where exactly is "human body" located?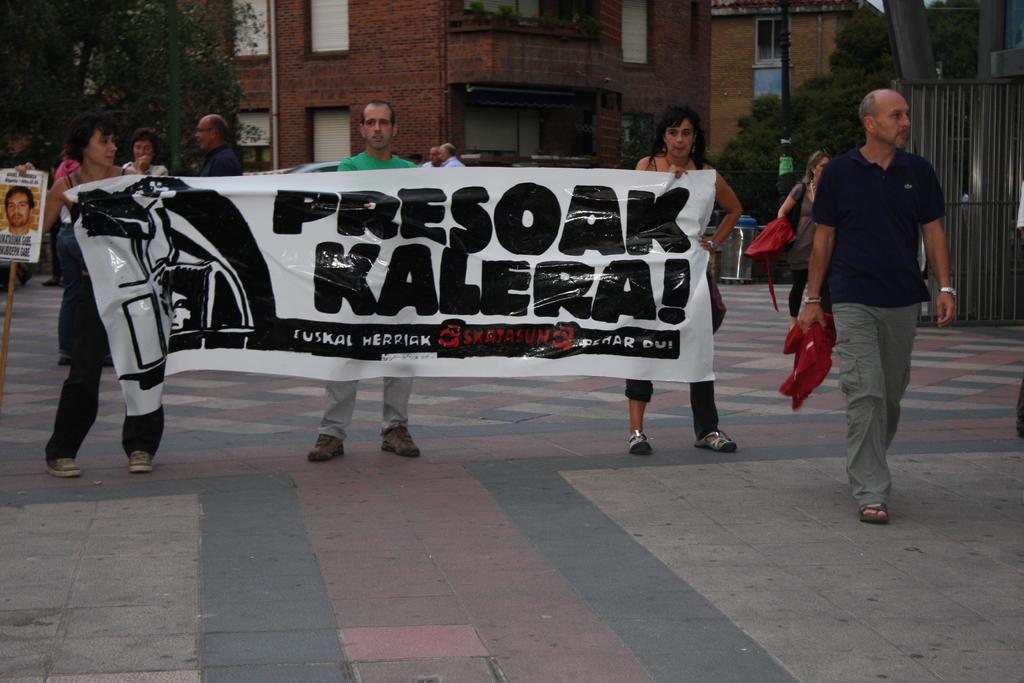
Its bounding box is bbox=[194, 142, 245, 176].
